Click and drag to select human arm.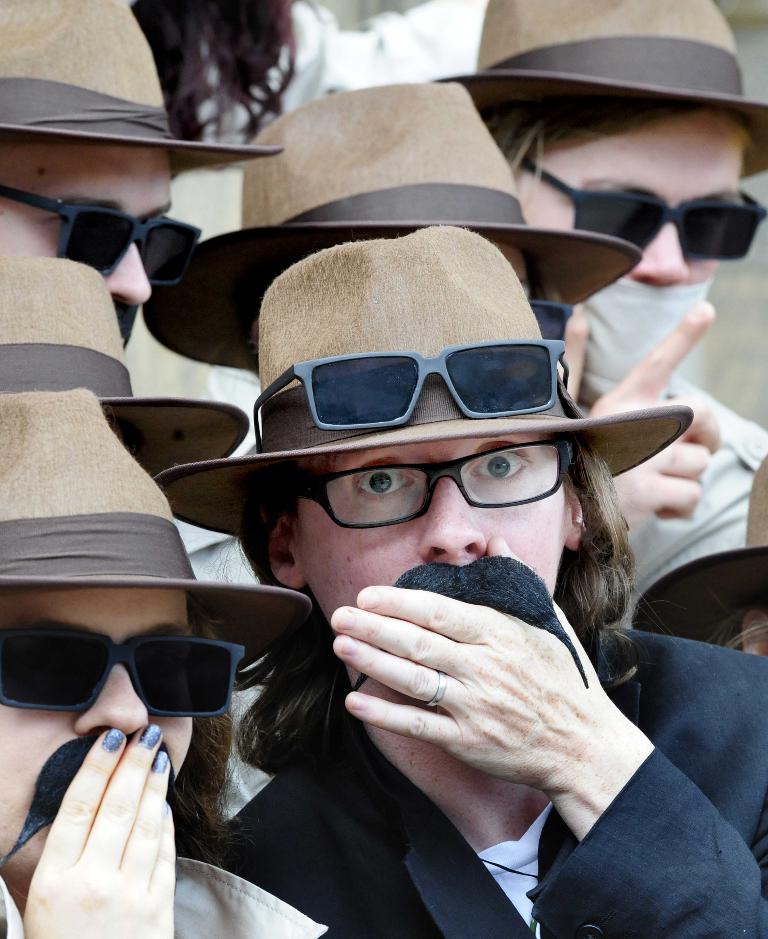
Selection: (582, 295, 725, 535).
